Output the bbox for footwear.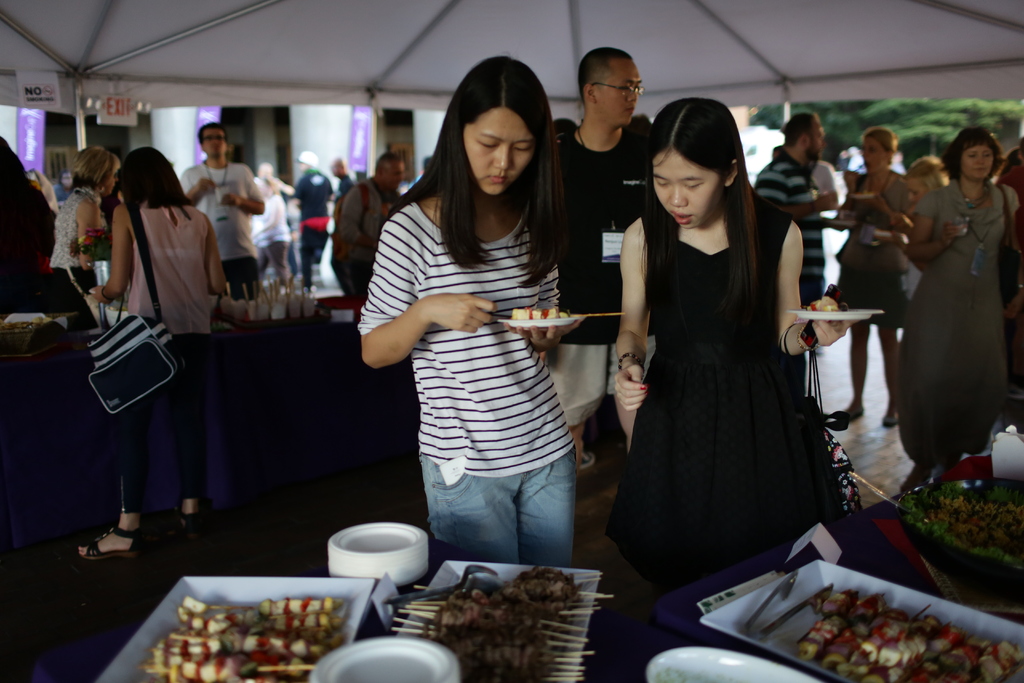
<region>879, 413, 893, 427</region>.
